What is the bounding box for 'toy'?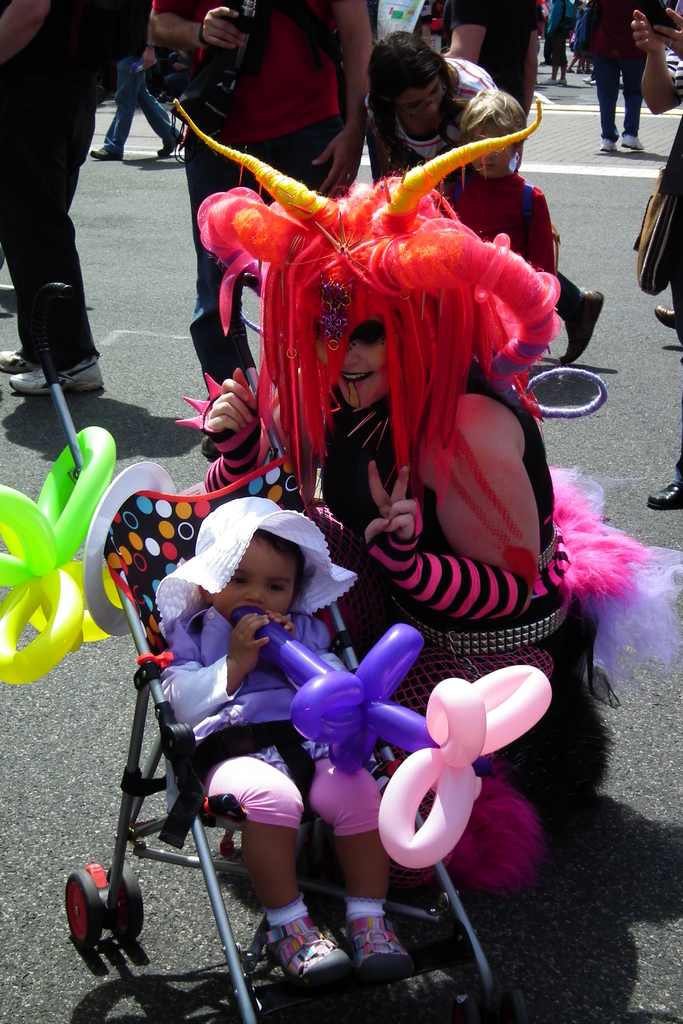
bbox=[3, 421, 120, 586].
